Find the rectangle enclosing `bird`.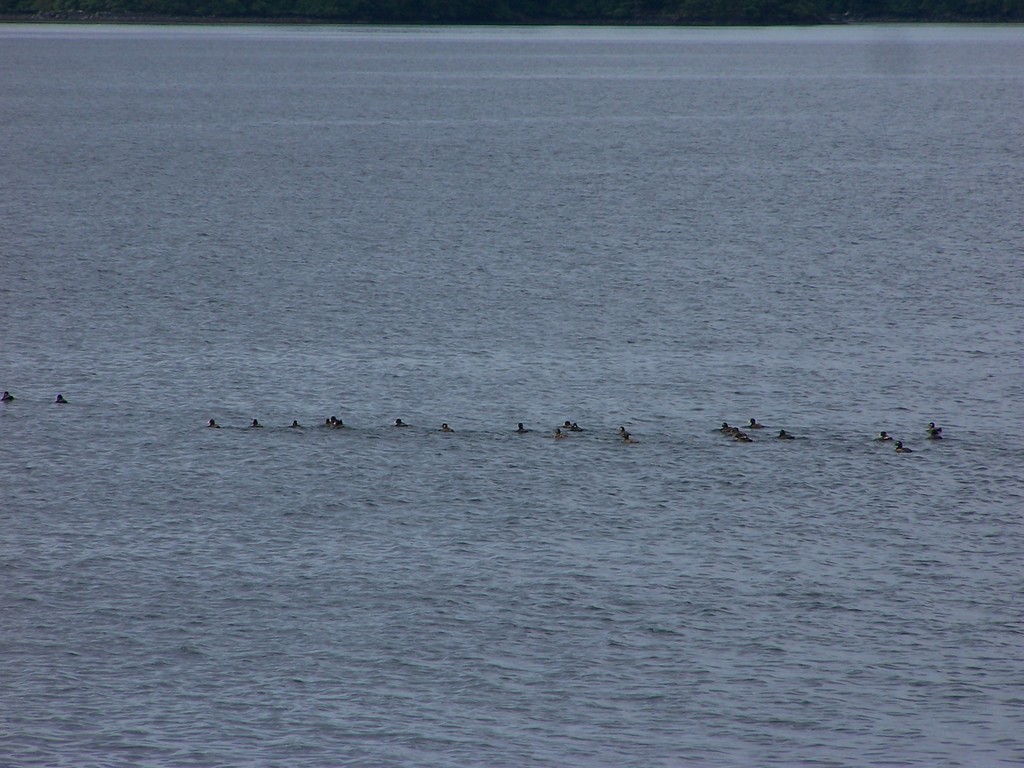
select_region(250, 418, 264, 428).
